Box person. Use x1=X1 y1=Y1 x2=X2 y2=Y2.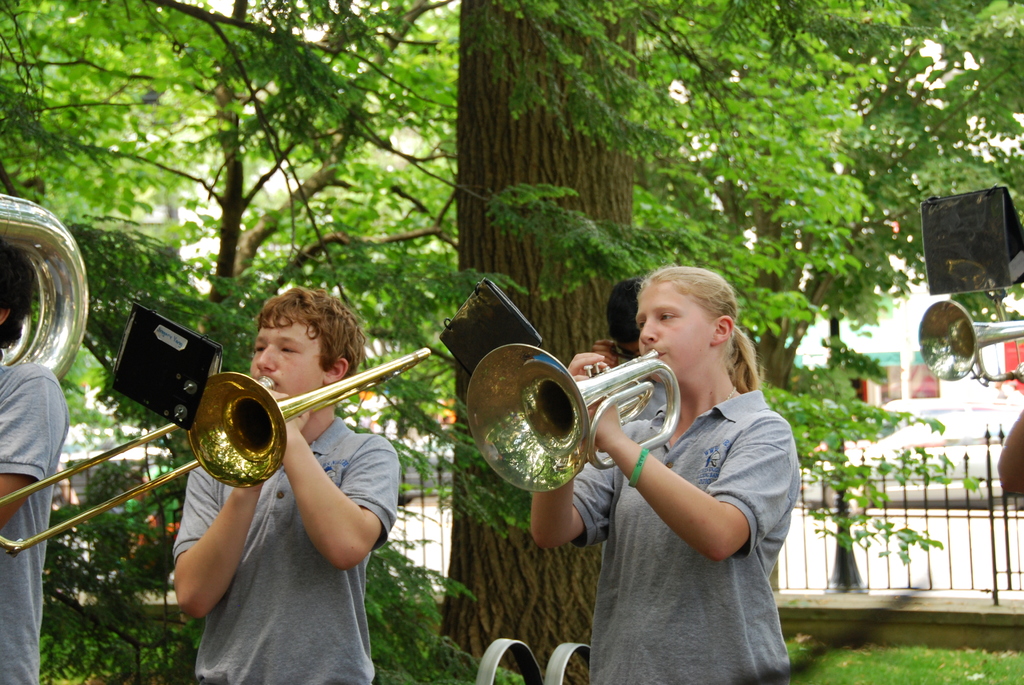
x1=532 y1=258 x2=801 y2=684.
